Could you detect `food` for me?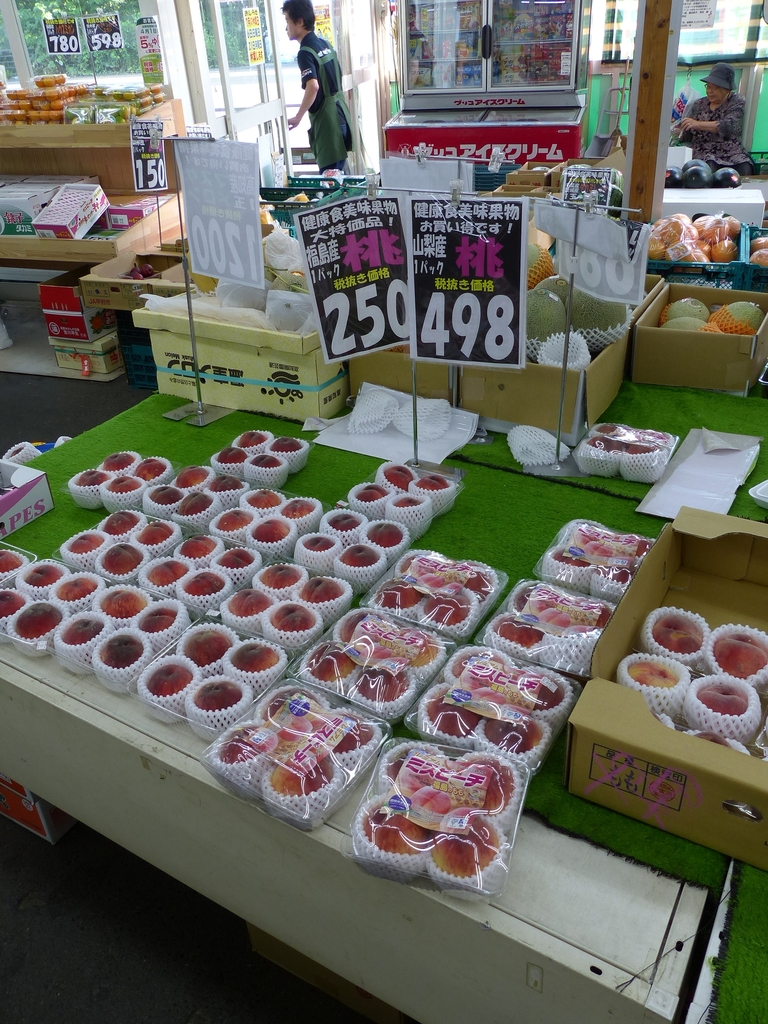
Detection result: <region>293, 191, 307, 202</region>.
